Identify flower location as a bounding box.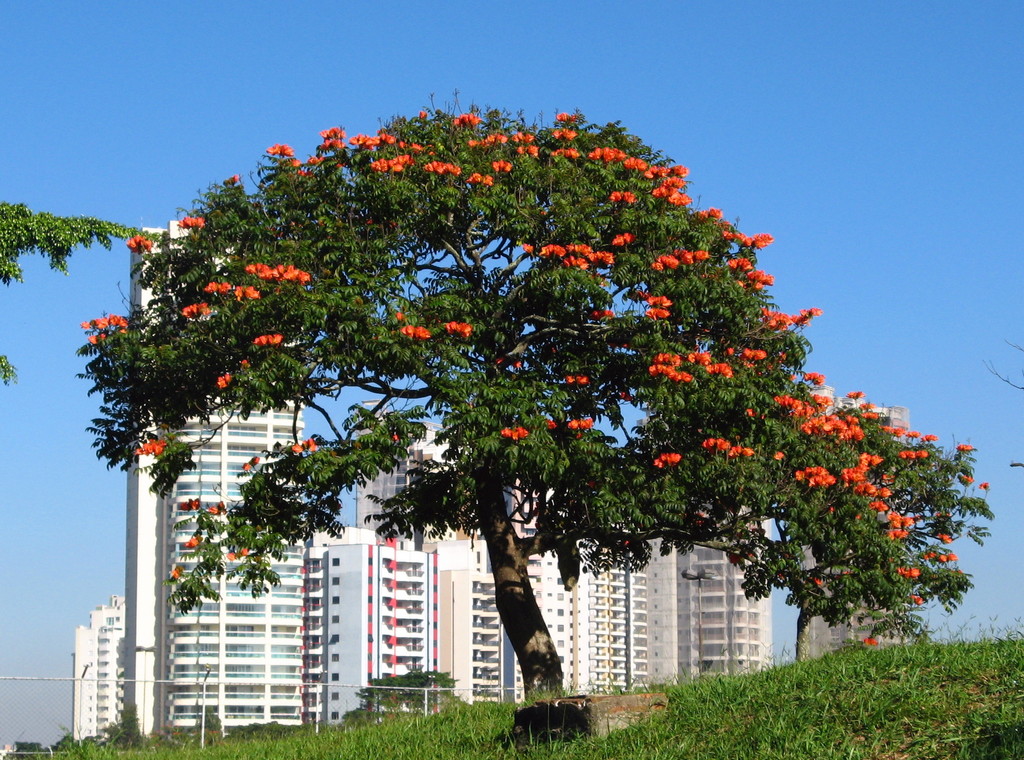
bbox=(454, 115, 481, 128).
